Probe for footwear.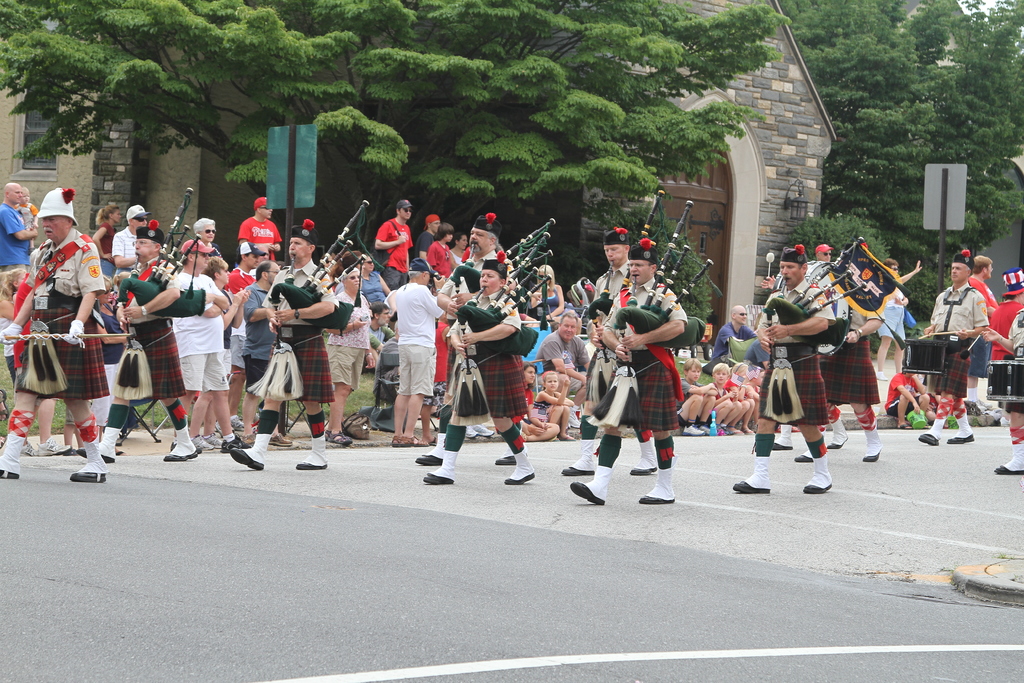
Probe result: BBox(423, 465, 457, 484).
